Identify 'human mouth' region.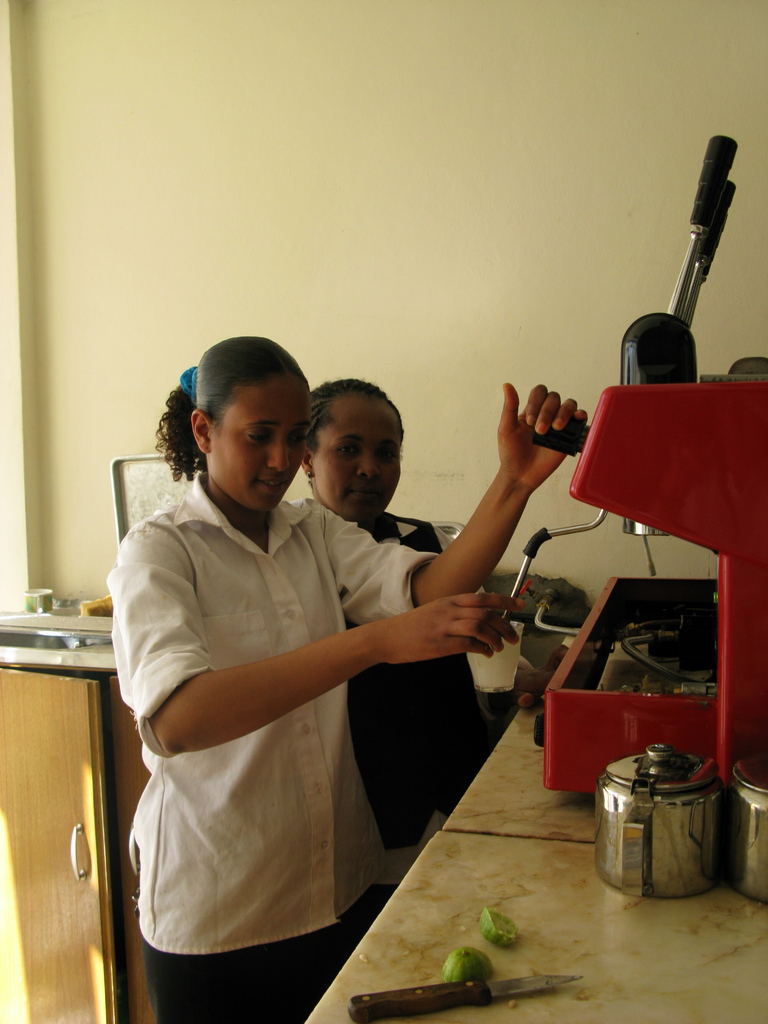
Region: [x1=257, y1=476, x2=283, y2=492].
